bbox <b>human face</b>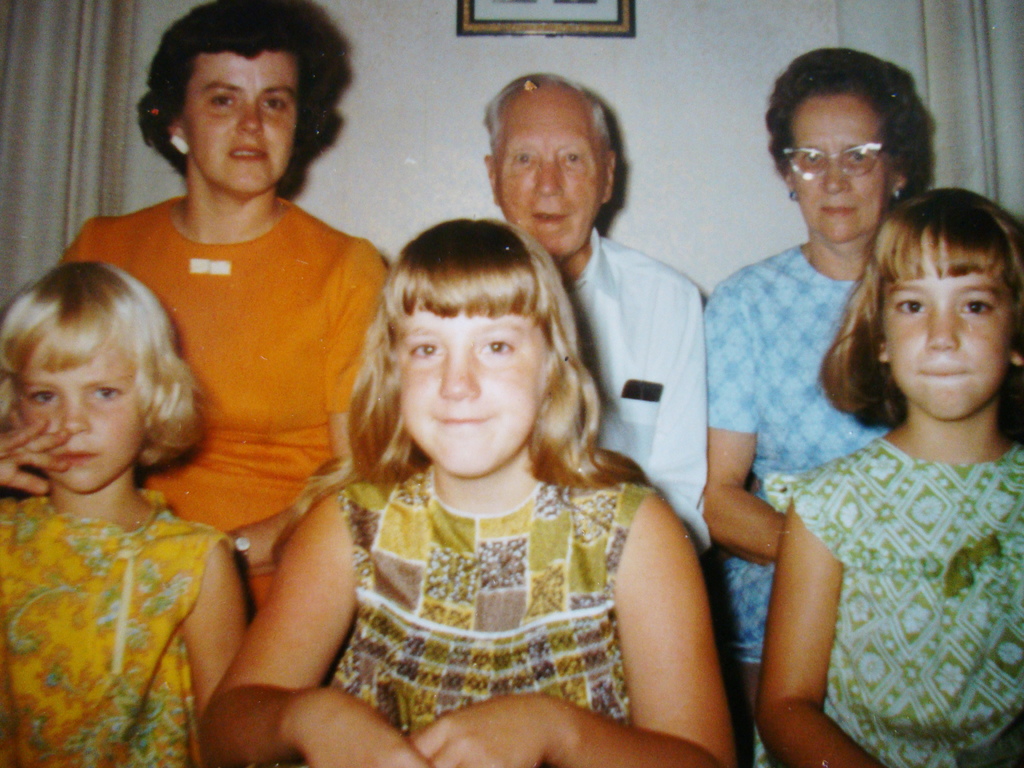
{"left": 791, "top": 97, "right": 888, "bottom": 243}
